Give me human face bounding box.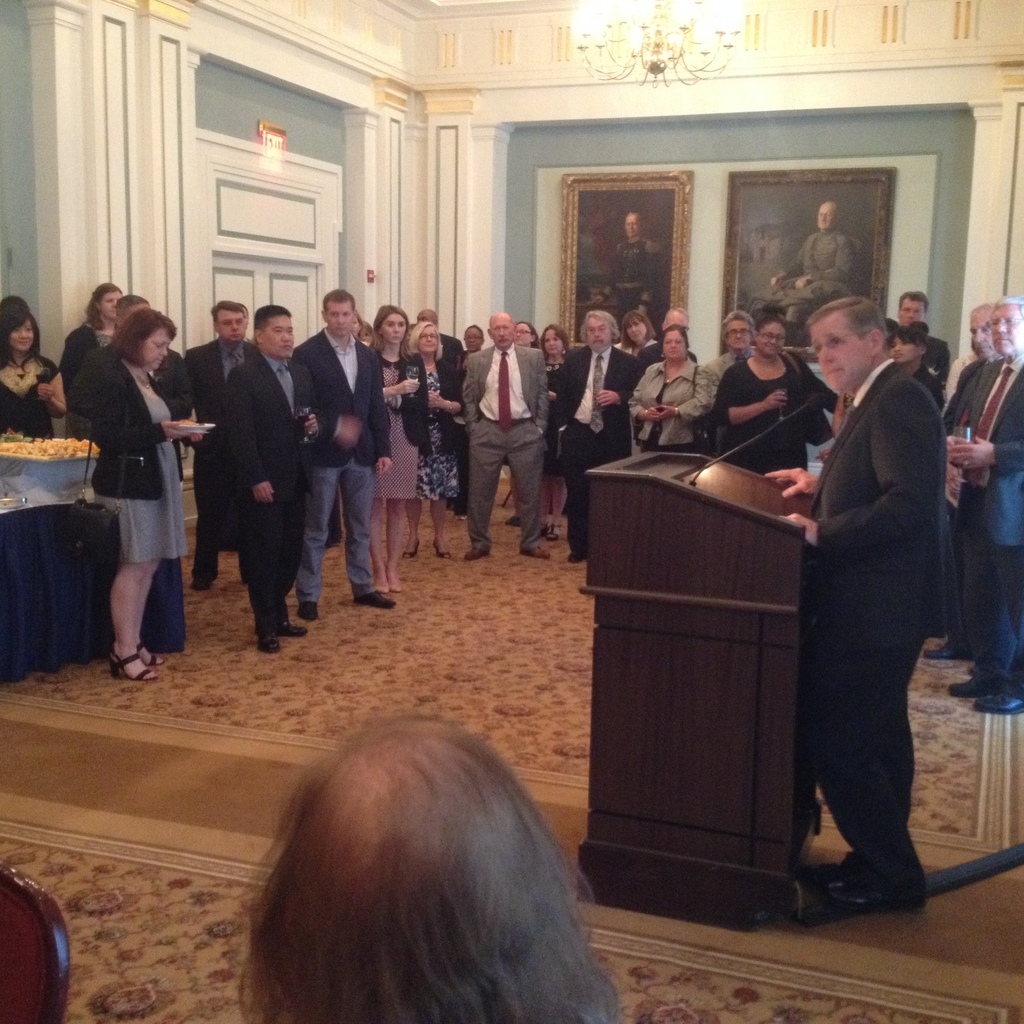
crop(376, 316, 404, 346).
